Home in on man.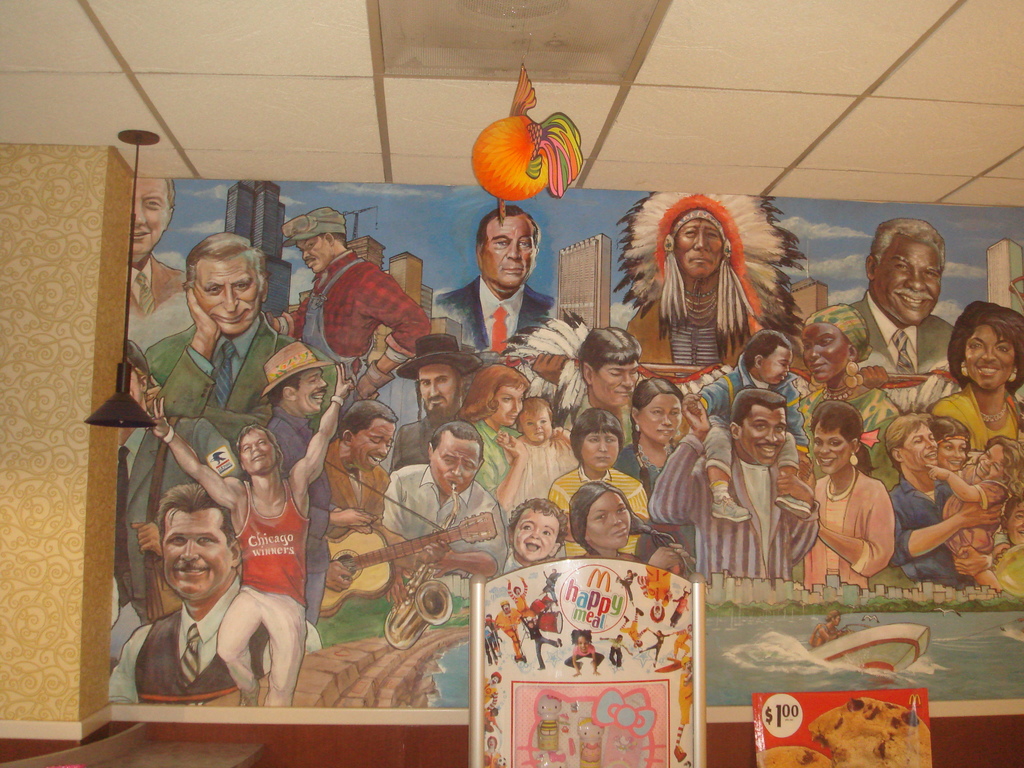
Homed in at [x1=620, y1=605, x2=648, y2=652].
